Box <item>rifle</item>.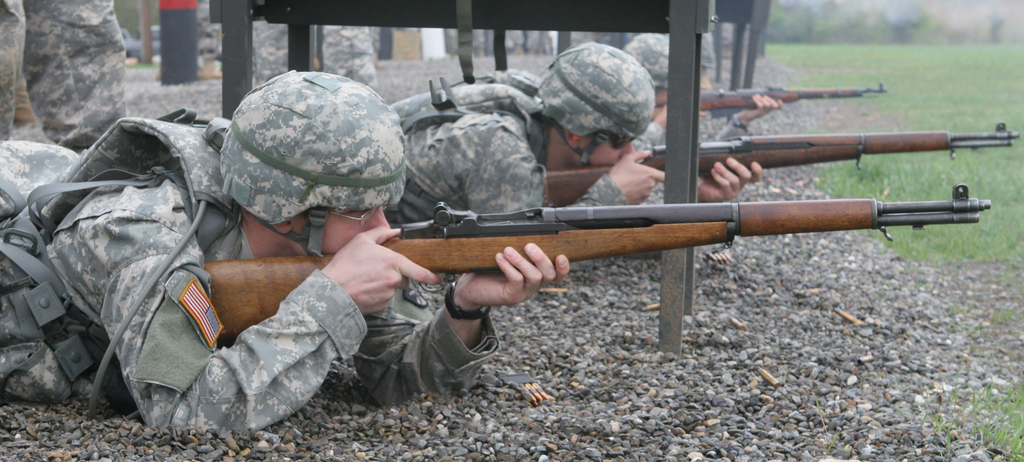
532:117:1023:211.
